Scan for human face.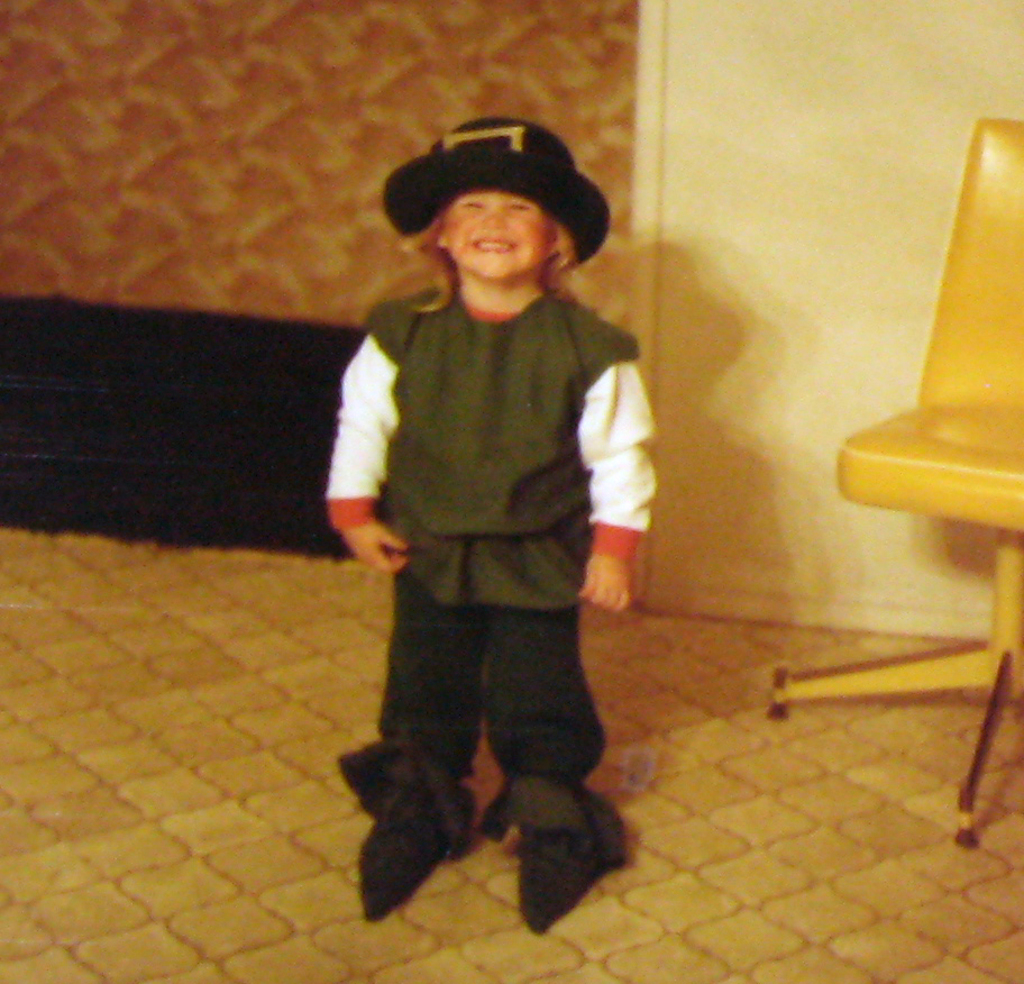
Scan result: (442,186,554,277).
